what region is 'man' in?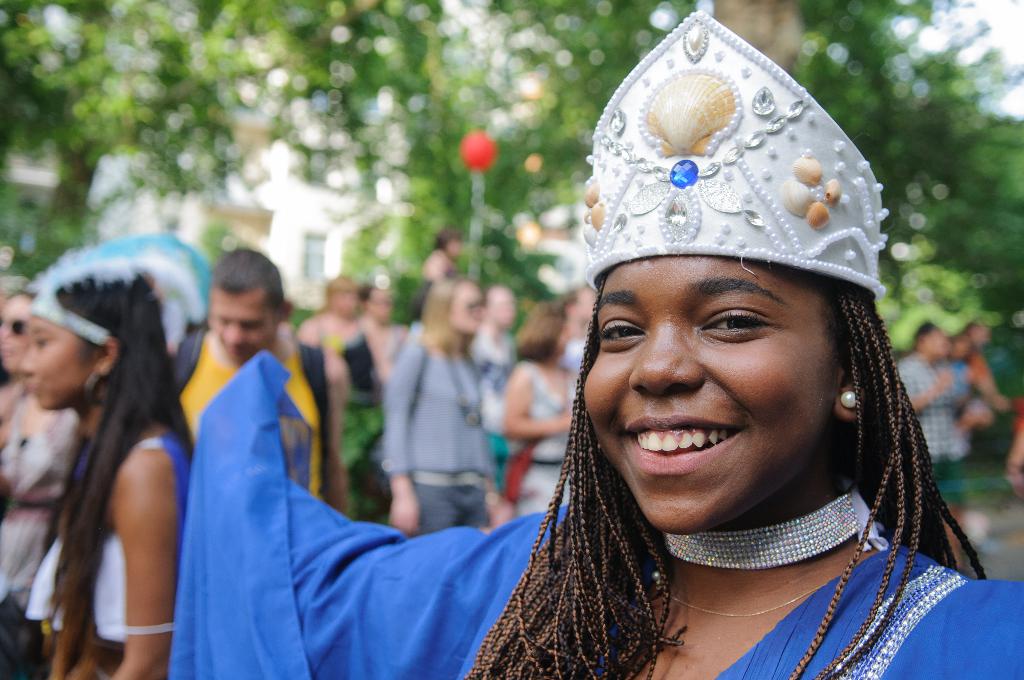
(x1=890, y1=319, x2=973, y2=483).
